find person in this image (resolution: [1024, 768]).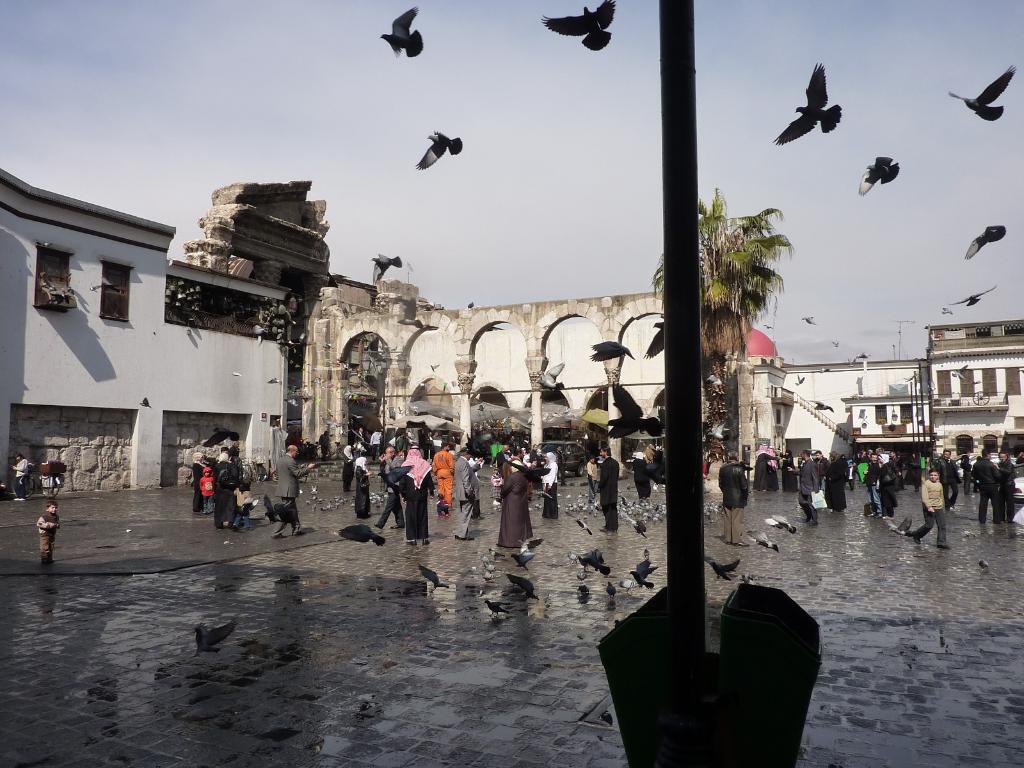
BBox(496, 457, 534, 548).
